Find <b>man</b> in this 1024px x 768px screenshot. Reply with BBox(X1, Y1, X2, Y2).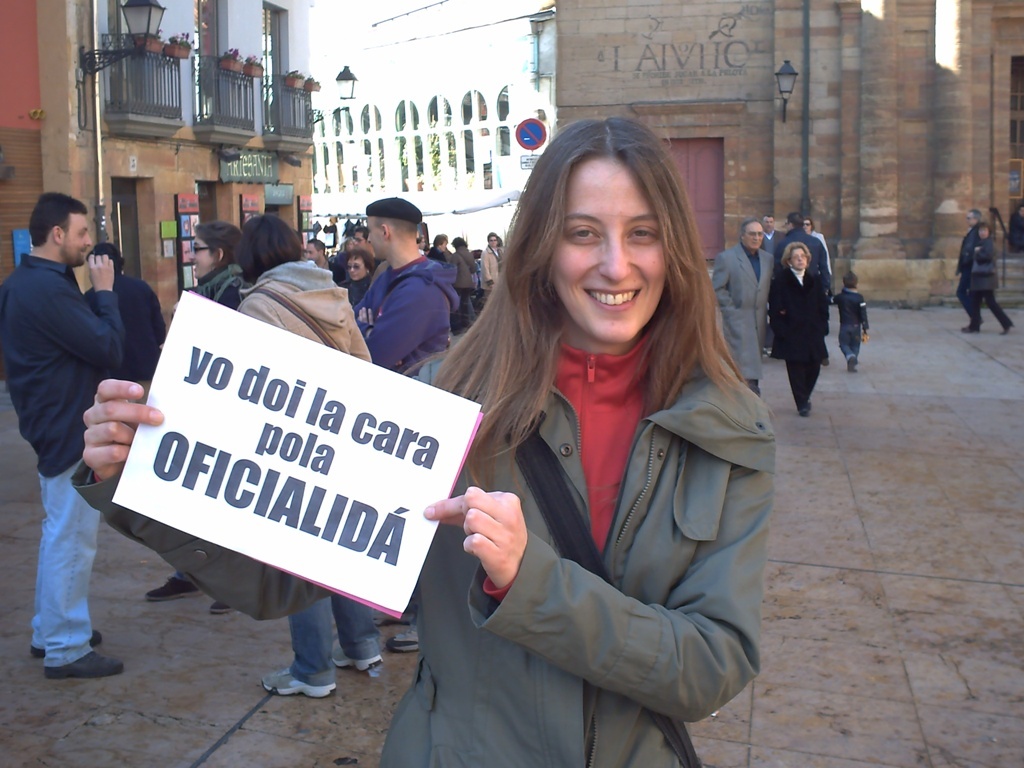
BBox(952, 206, 987, 333).
